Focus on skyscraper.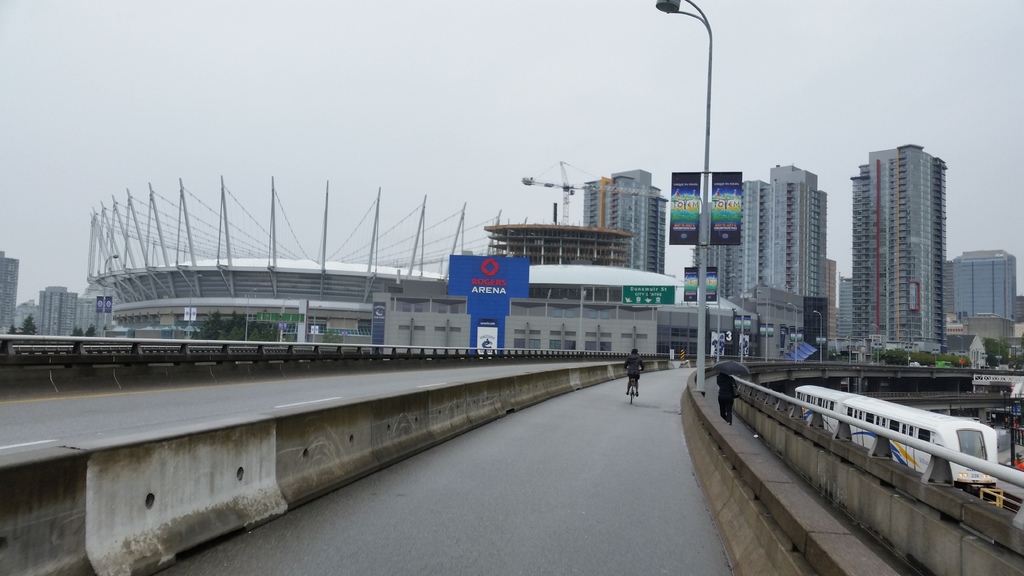
Focused at bbox(830, 125, 968, 371).
